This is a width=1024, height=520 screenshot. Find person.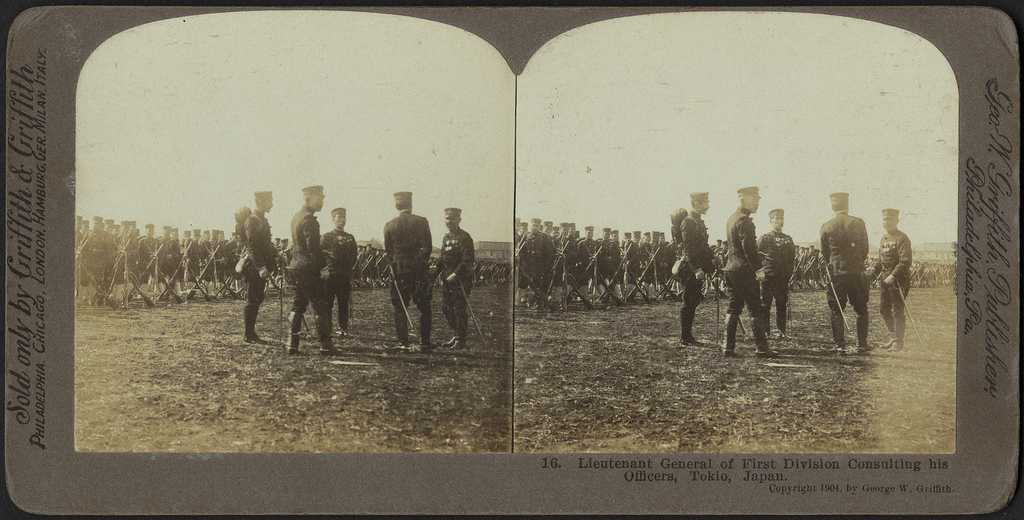
Bounding box: box(751, 210, 791, 340).
